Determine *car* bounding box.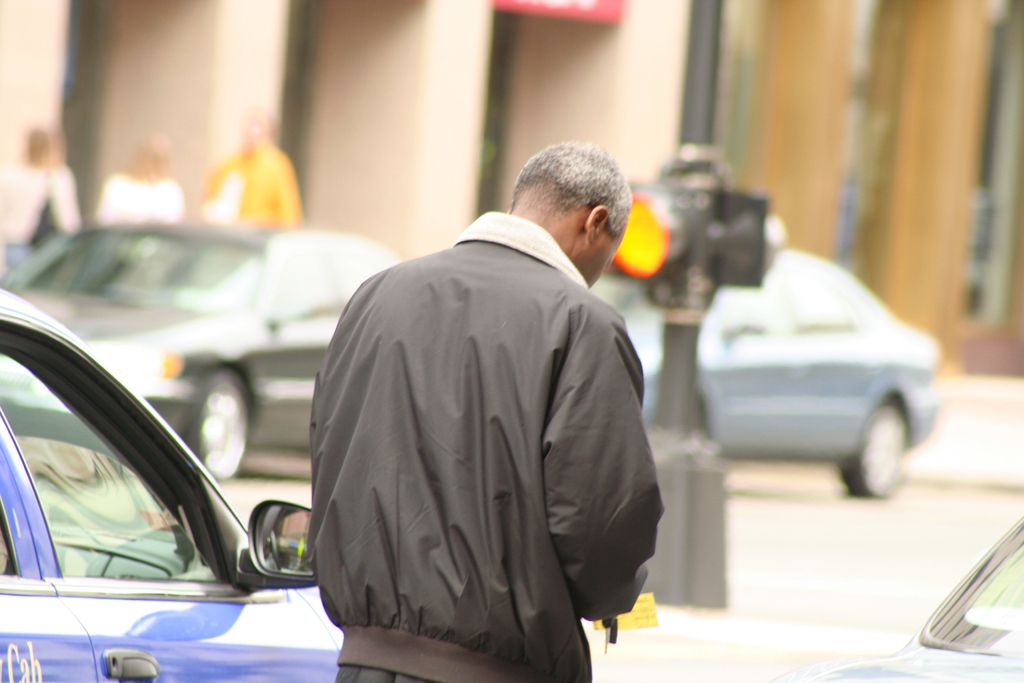
Determined: region(0, 286, 343, 682).
